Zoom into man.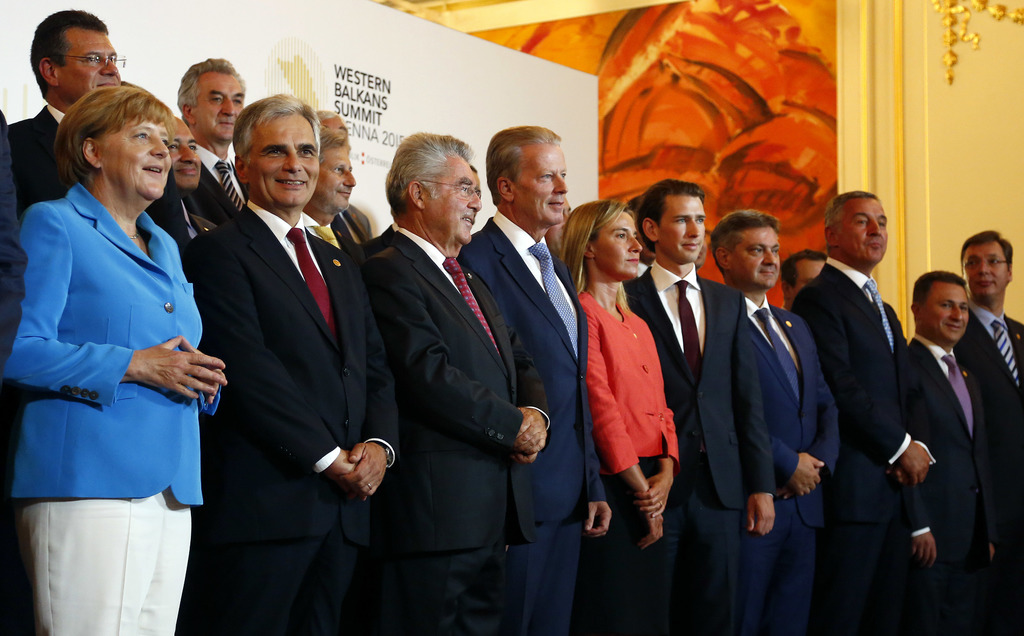
Zoom target: select_region(788, 190, 936, 635).
